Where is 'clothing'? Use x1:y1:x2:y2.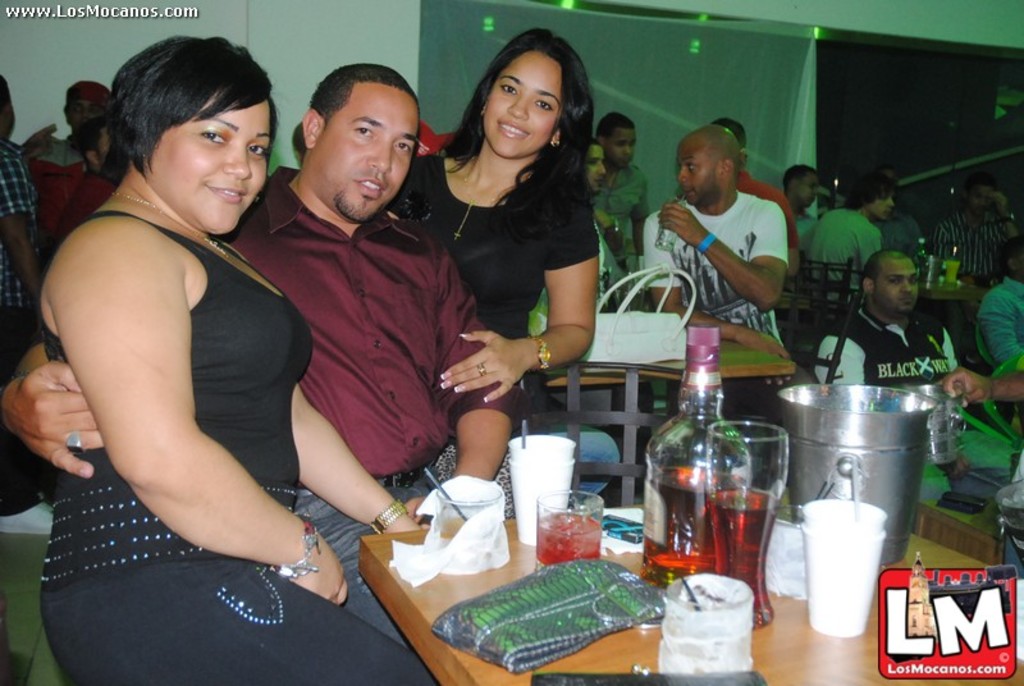
0:132:59:389.
